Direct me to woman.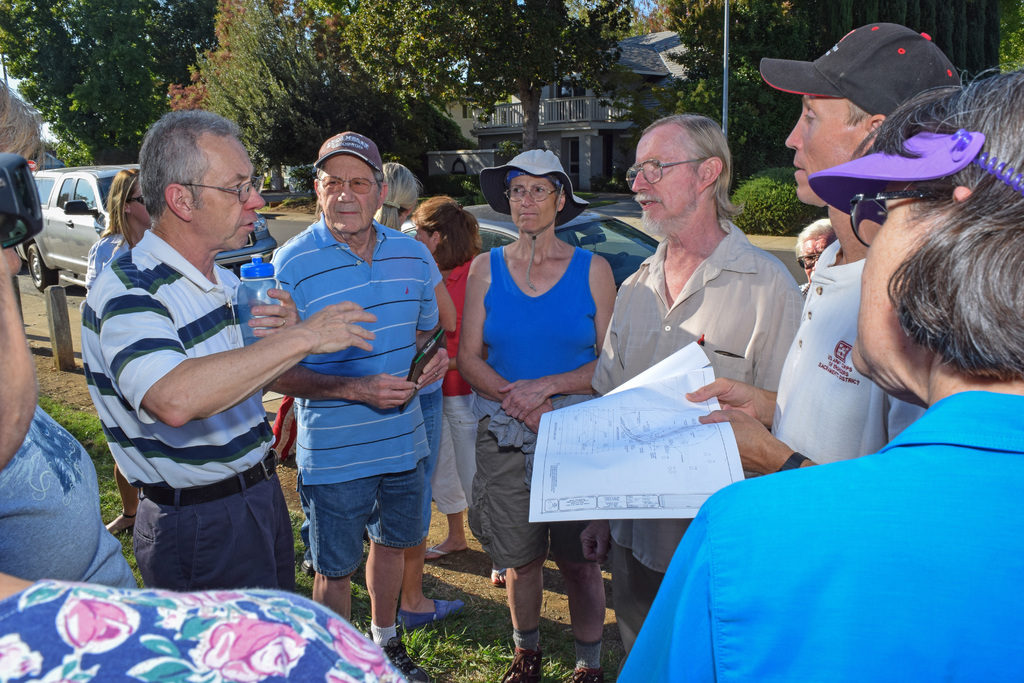
Direction: pyautogui.locateOnScreen(620, 68, 1022, 682).
